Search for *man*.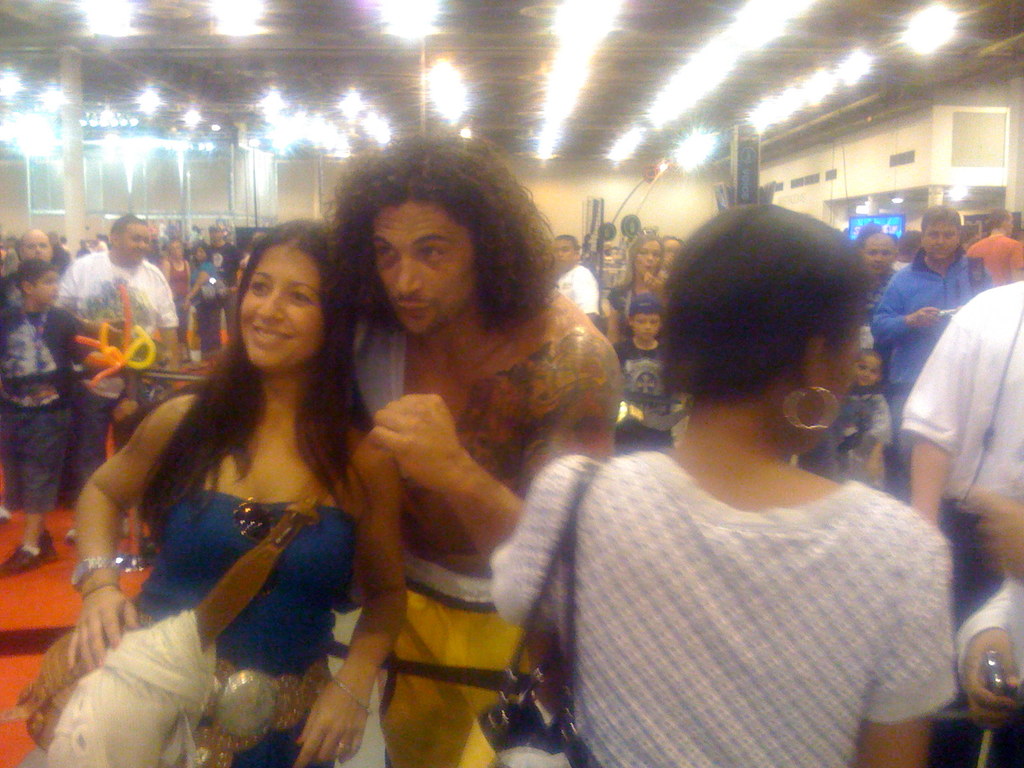
Found at 895 273 1023 531.
